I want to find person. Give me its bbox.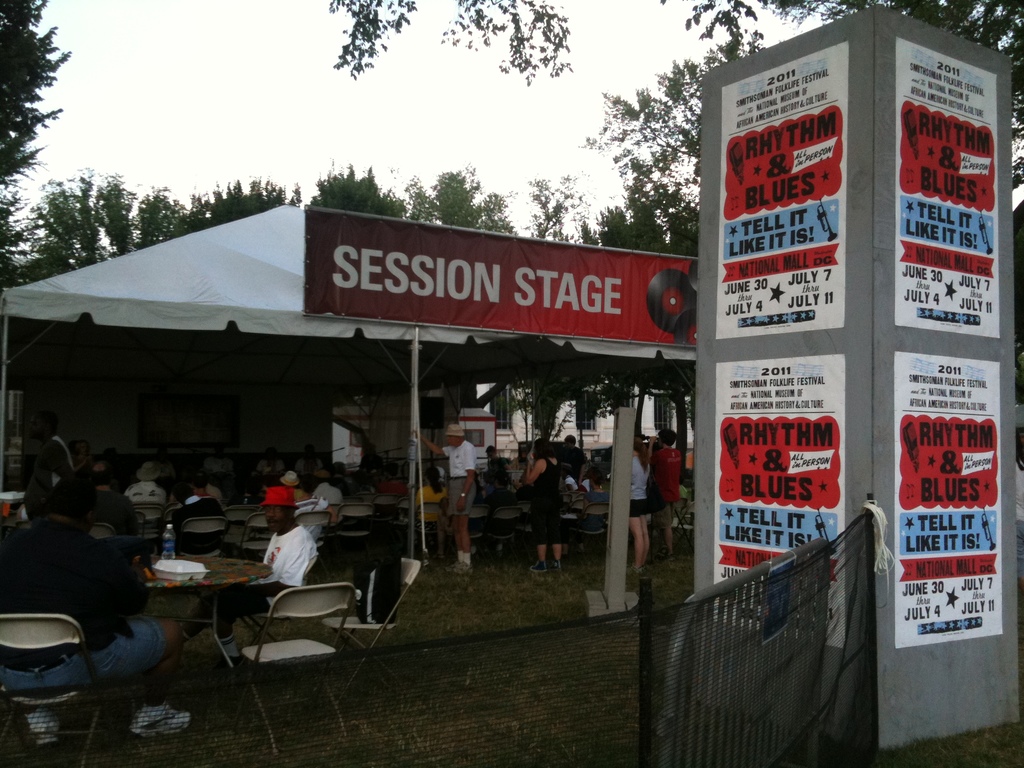
left=571, top=468, right=613, bottom=535.
